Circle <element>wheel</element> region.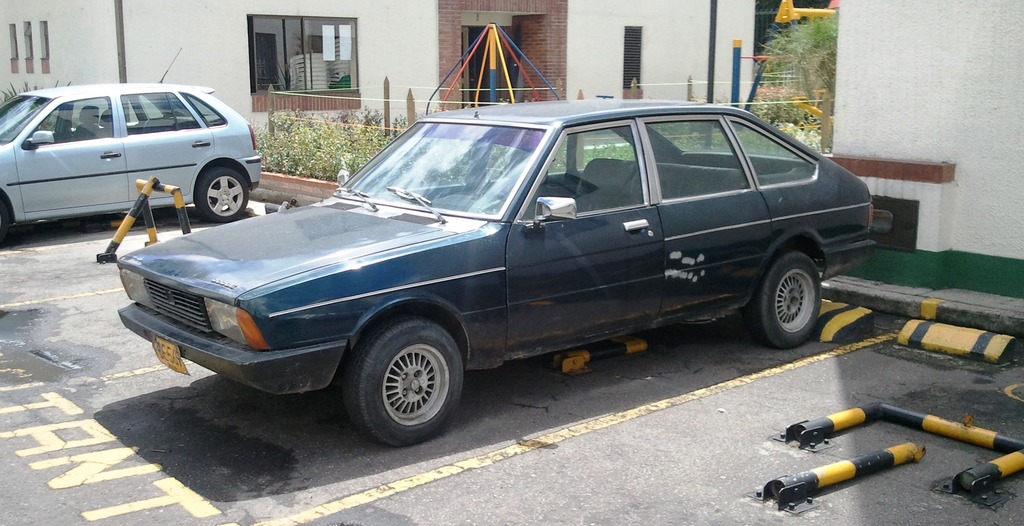
Region: BBox(197, 167, 248, 222).
